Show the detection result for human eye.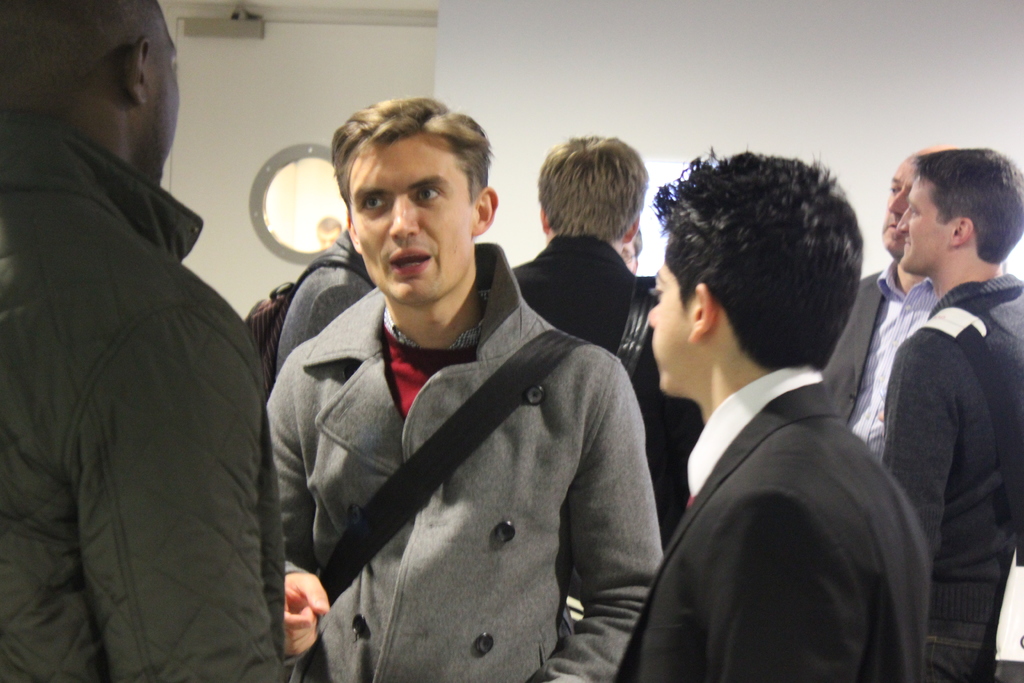
bbox=(909, 204, 920, 217).
